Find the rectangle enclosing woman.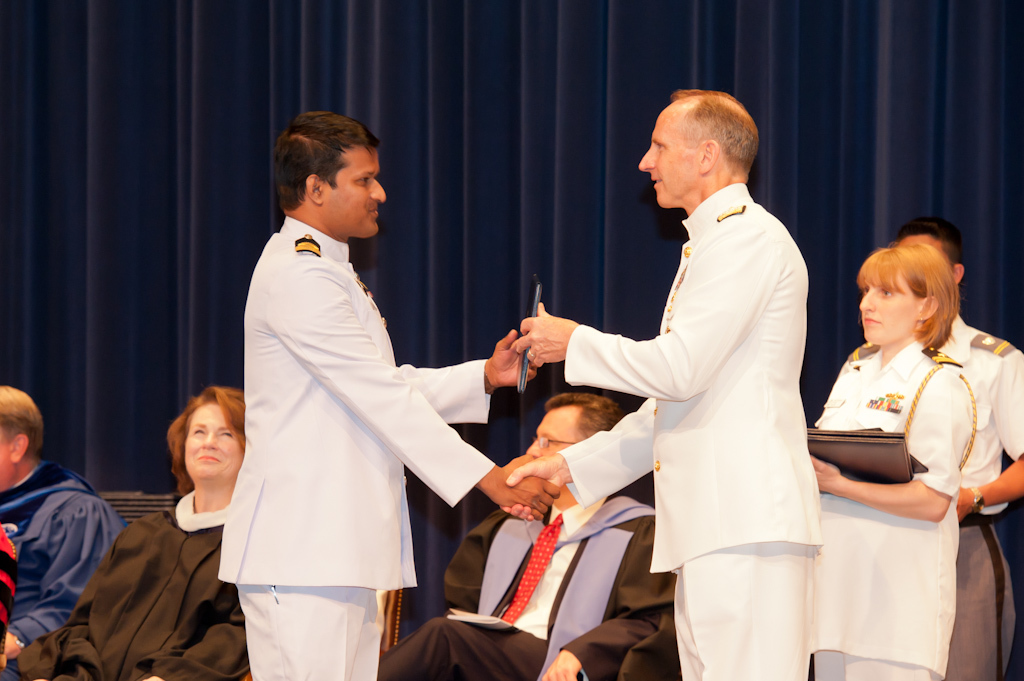
13:381:247:680.
